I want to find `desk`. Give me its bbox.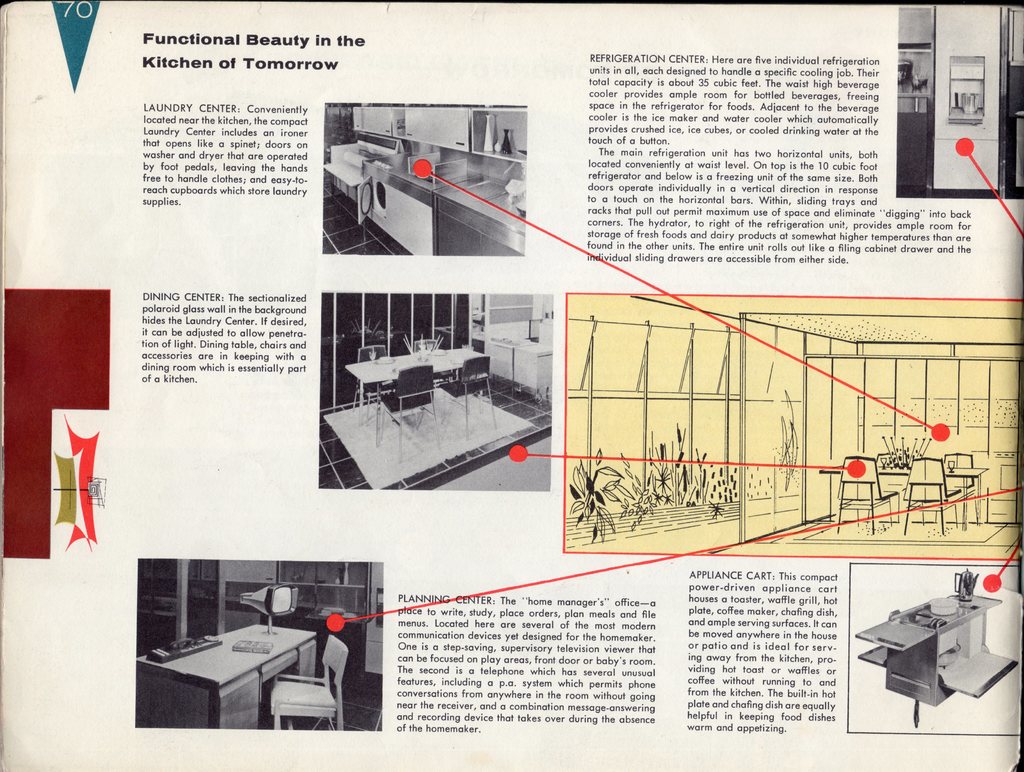
l=851, t=587, r=996, b=727.
